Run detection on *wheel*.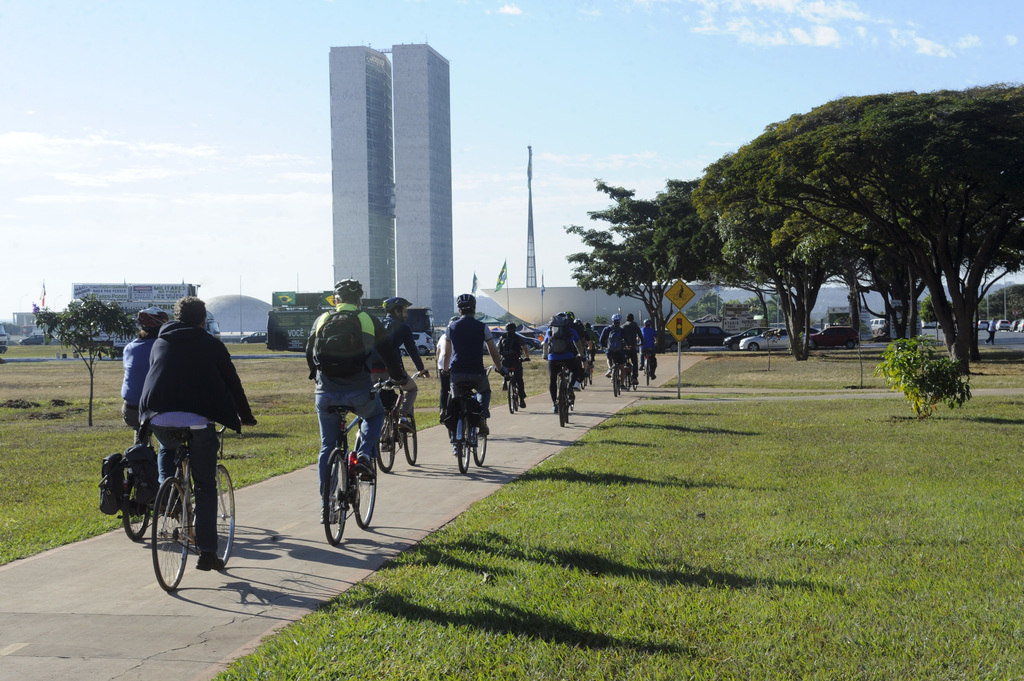
Result: left=152, top=477, right=190, bottom=595.
